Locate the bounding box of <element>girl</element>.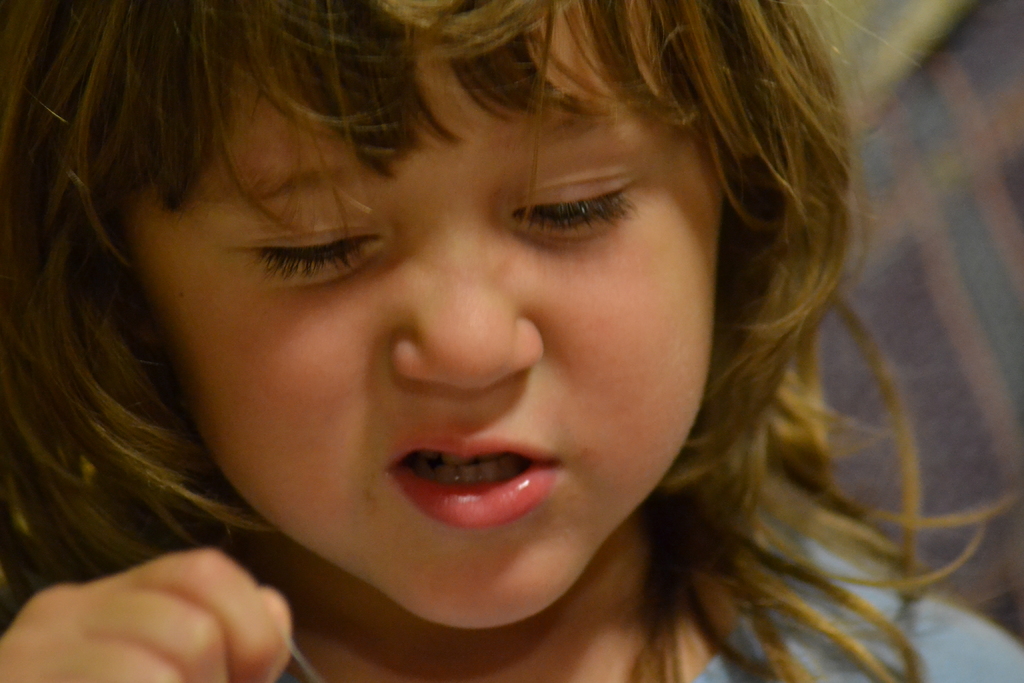
Bounding box: [left=0, top=0, right=1023, bottom=682].
